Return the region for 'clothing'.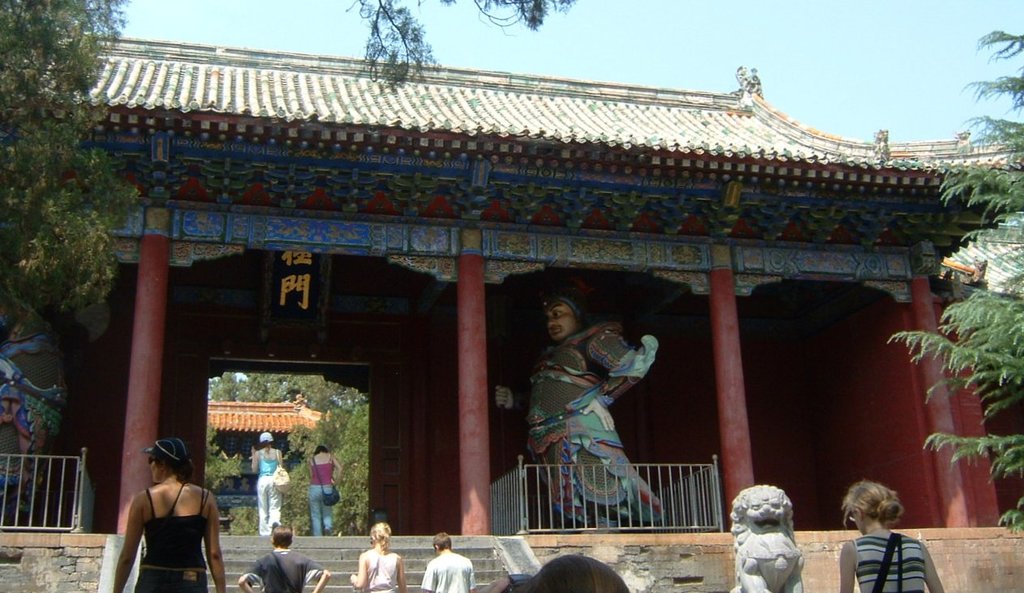
locate(513, 314, 674, 528).
